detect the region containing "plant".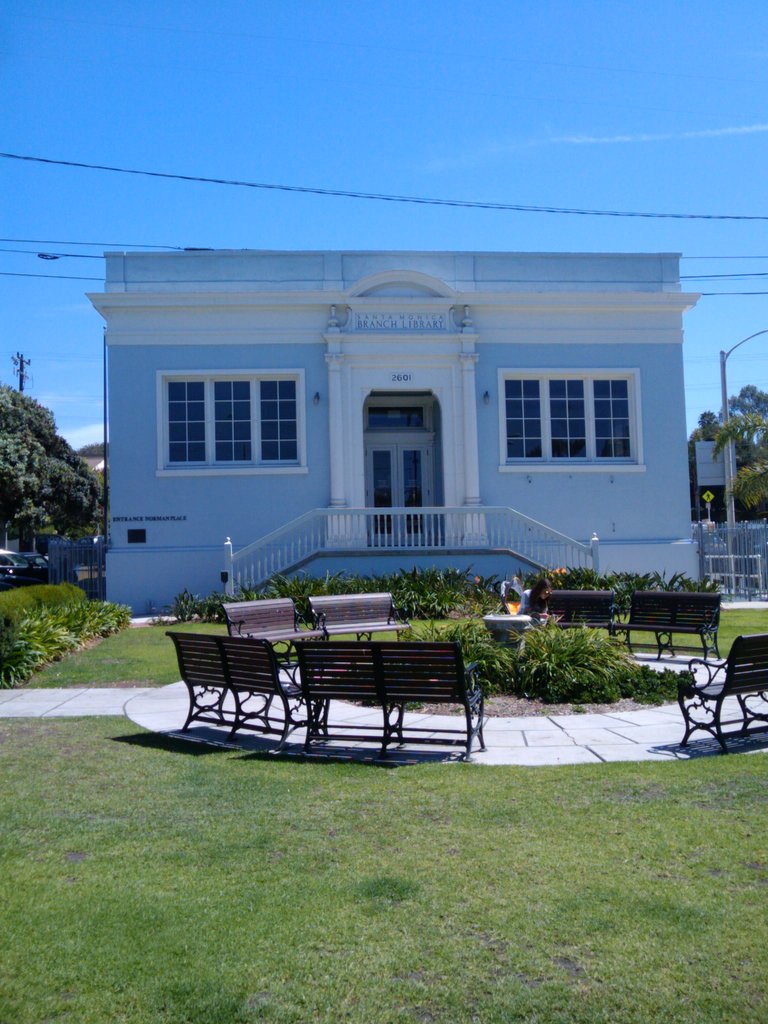
(172,587,227,636).
